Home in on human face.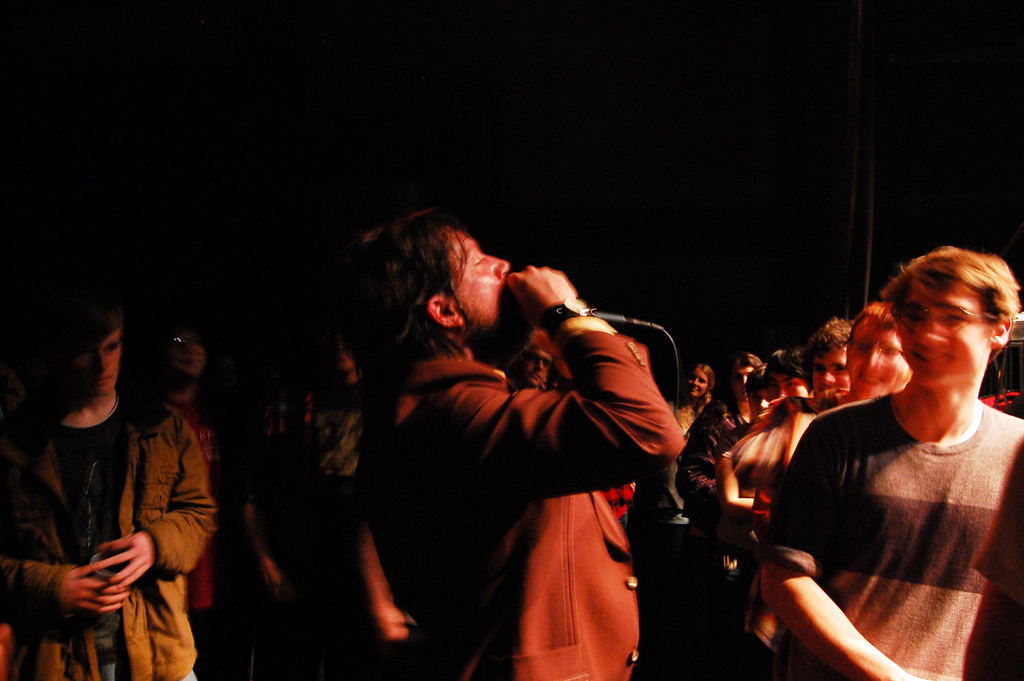
Homed in at bbox=(816, 345, 850, 391).
